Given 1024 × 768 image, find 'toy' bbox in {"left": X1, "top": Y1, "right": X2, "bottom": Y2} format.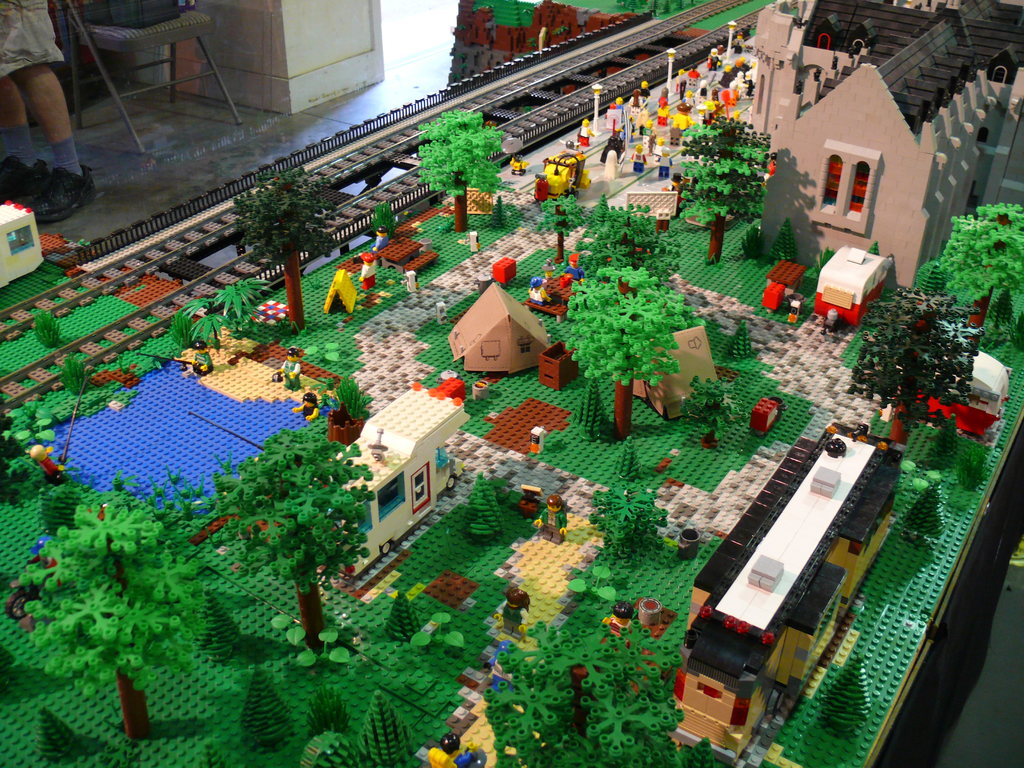
{"left": 422, "top": 719, "right": 486, "bottom": 767}.
